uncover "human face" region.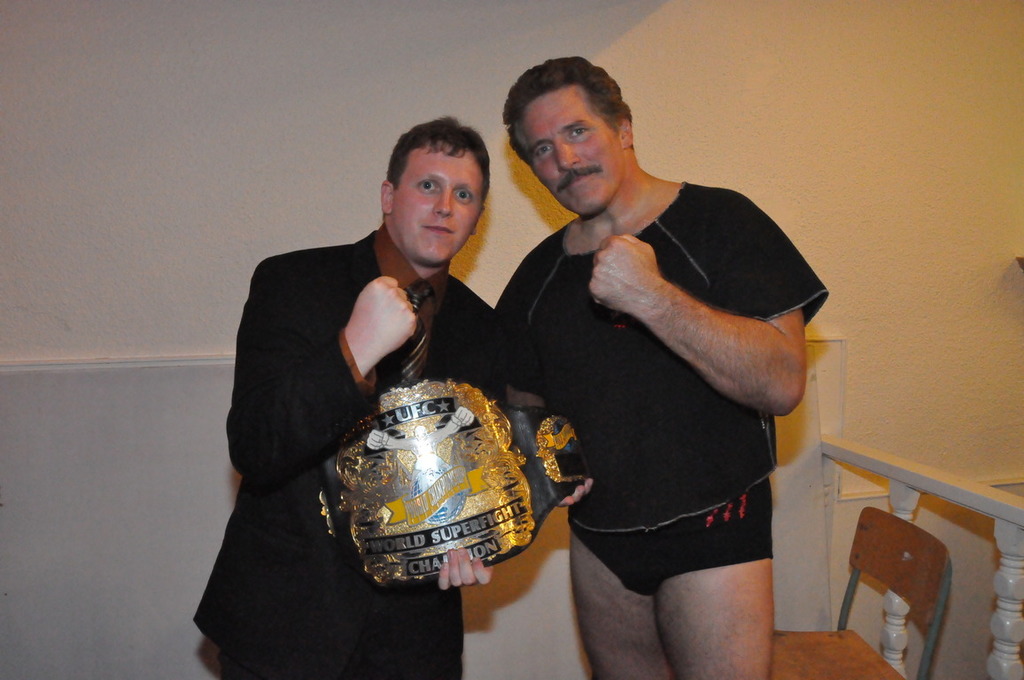
Uncovered: 522:87:620:215.
